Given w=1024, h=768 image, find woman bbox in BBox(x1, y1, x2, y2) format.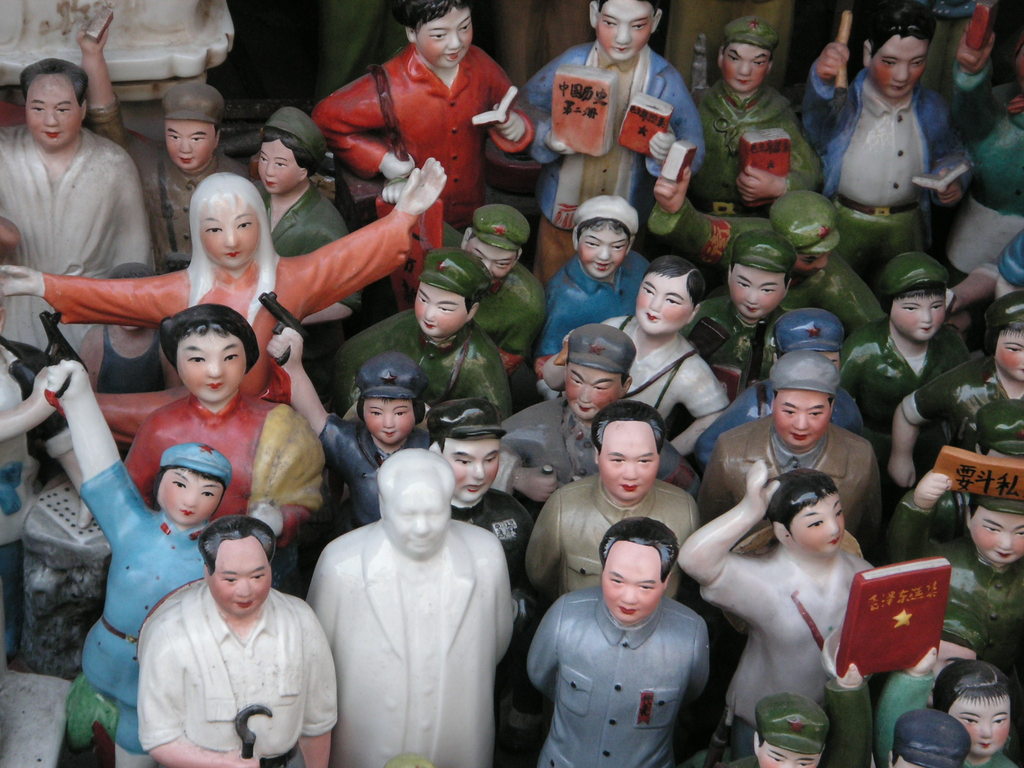
BBox(120, 304, 332, 594).
